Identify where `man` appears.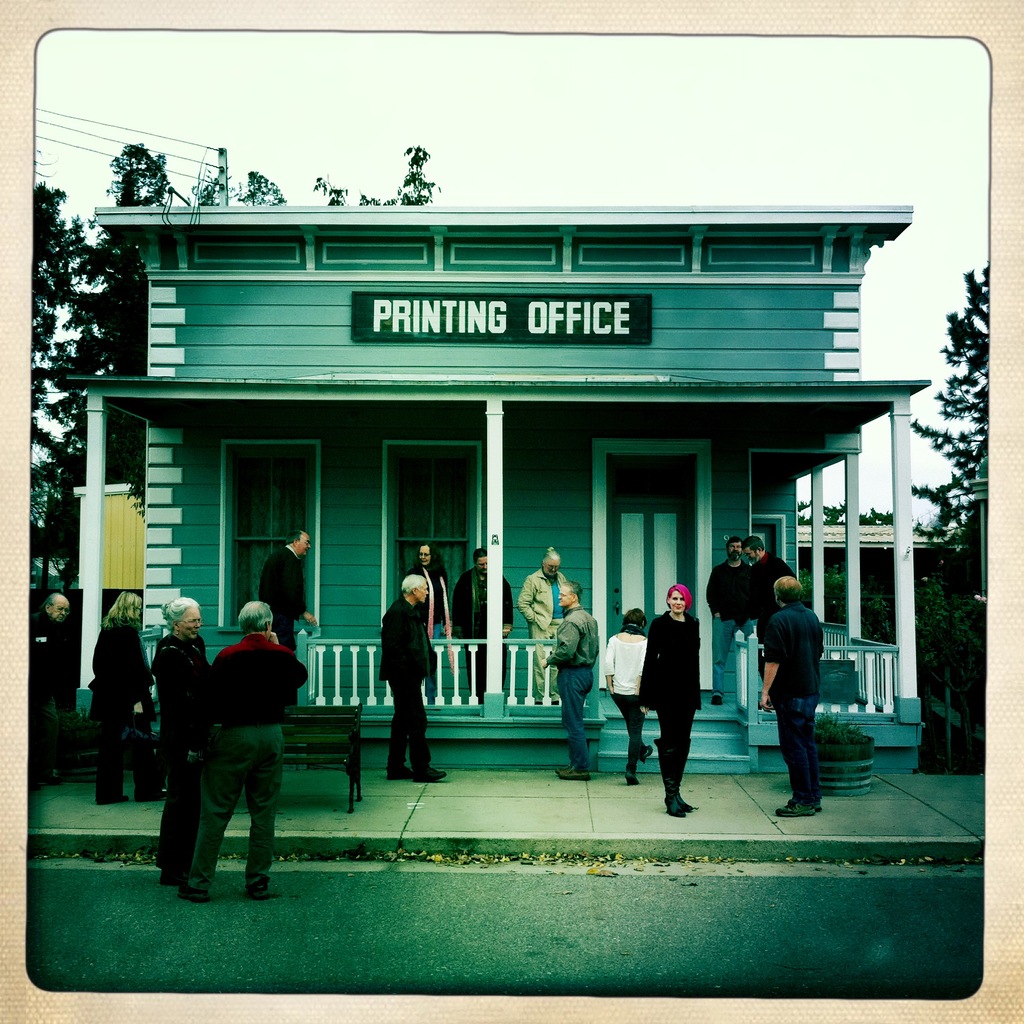
Appears at [x1=452, y1=548, x2=520, y2=698].
